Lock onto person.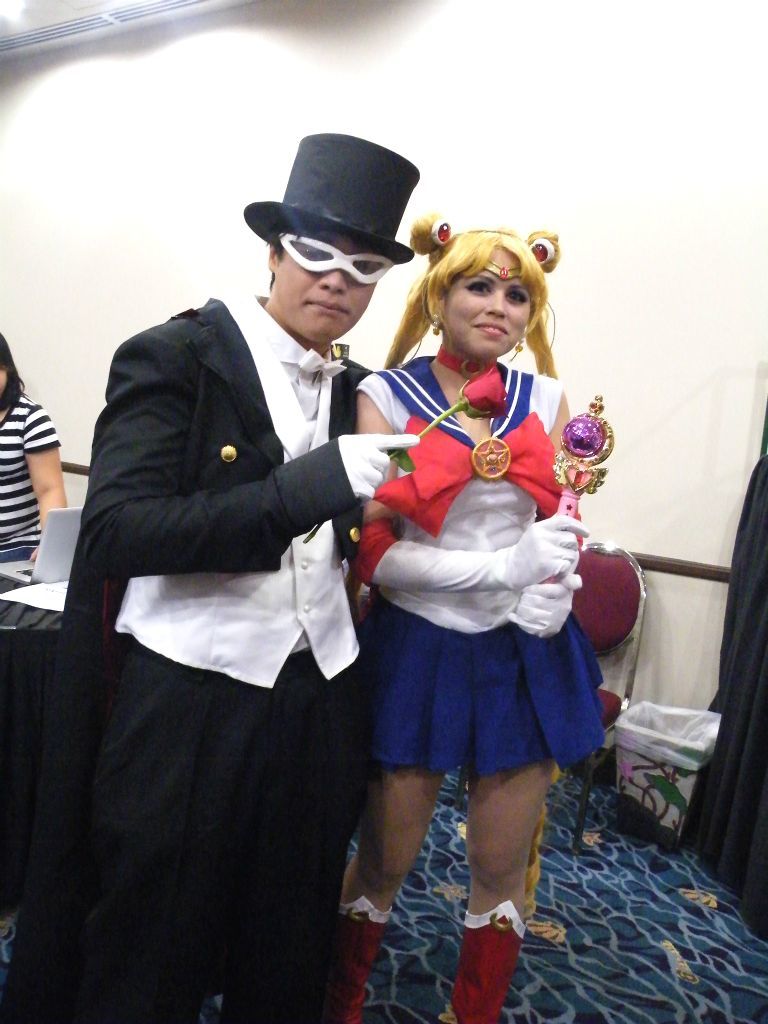
Locked: bbox=[37, 120, 422, 1023].
